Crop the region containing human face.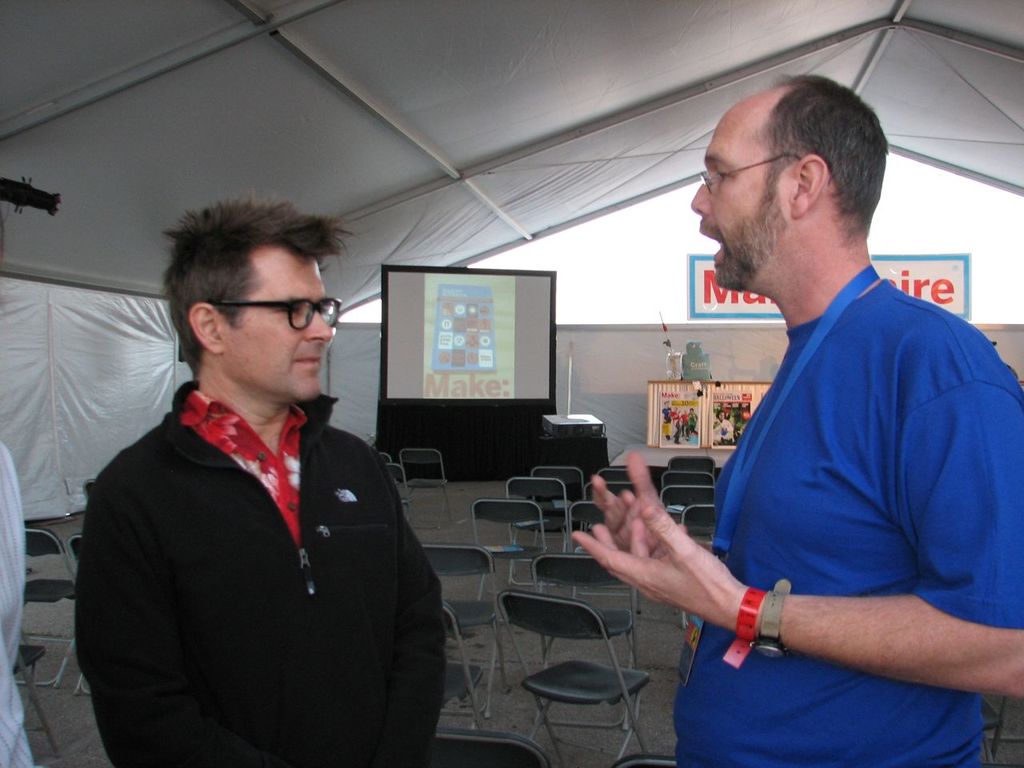
Crop region: bbox(687, 102, 791, 295).
